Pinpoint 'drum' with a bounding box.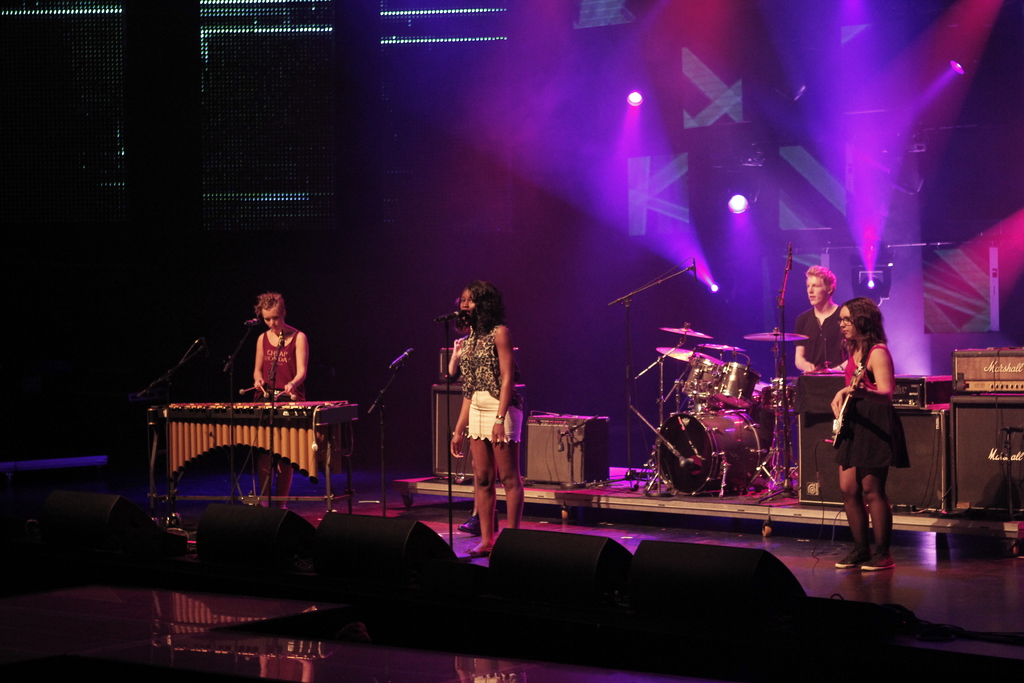
crop(659, 407, 767, 498).
